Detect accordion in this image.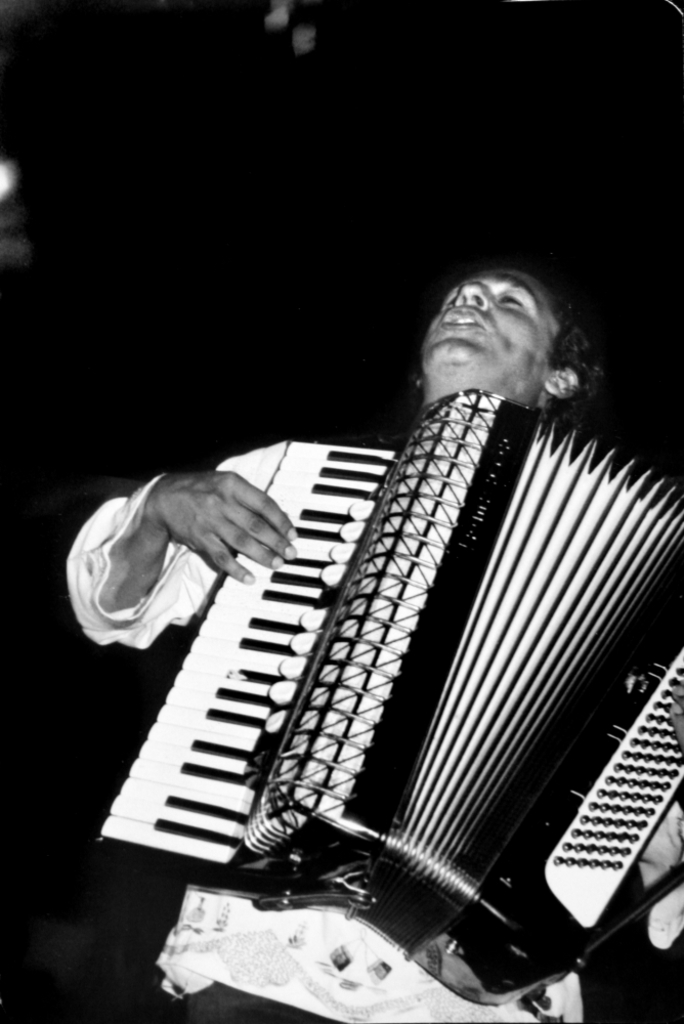
Detection: [left=82, top=341, right=683, bottom=975].
